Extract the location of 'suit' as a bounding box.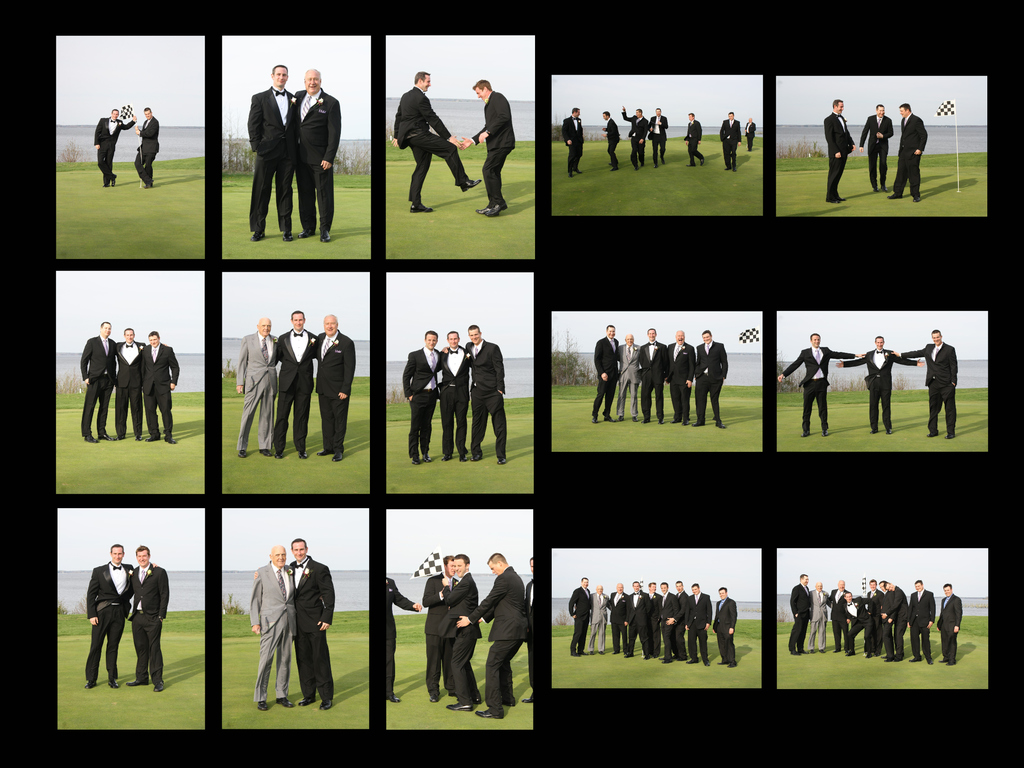
x1=287 y1=554 x2=337 y2=703.
